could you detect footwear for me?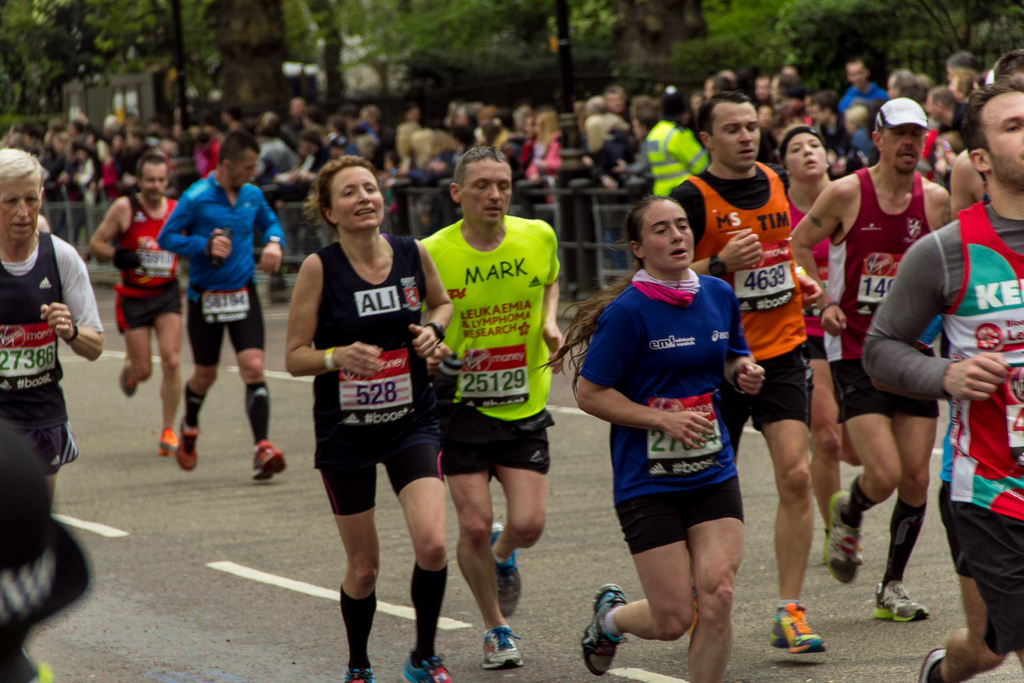
Detection result: detection(869, 572, 932, 620).
